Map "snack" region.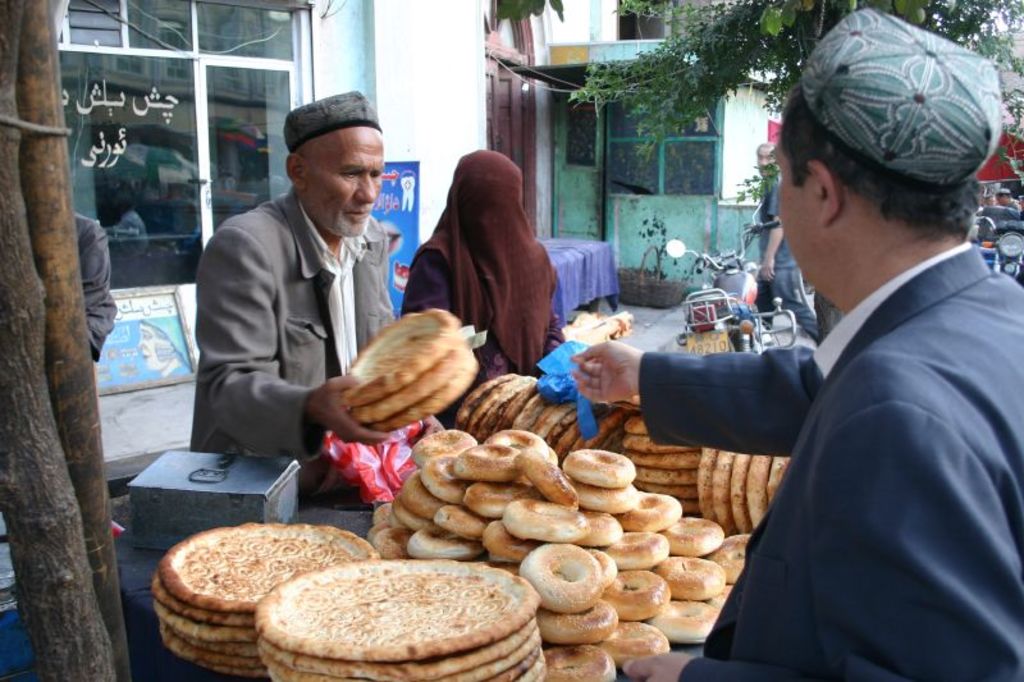
Mapped to 166 630 262 659.
